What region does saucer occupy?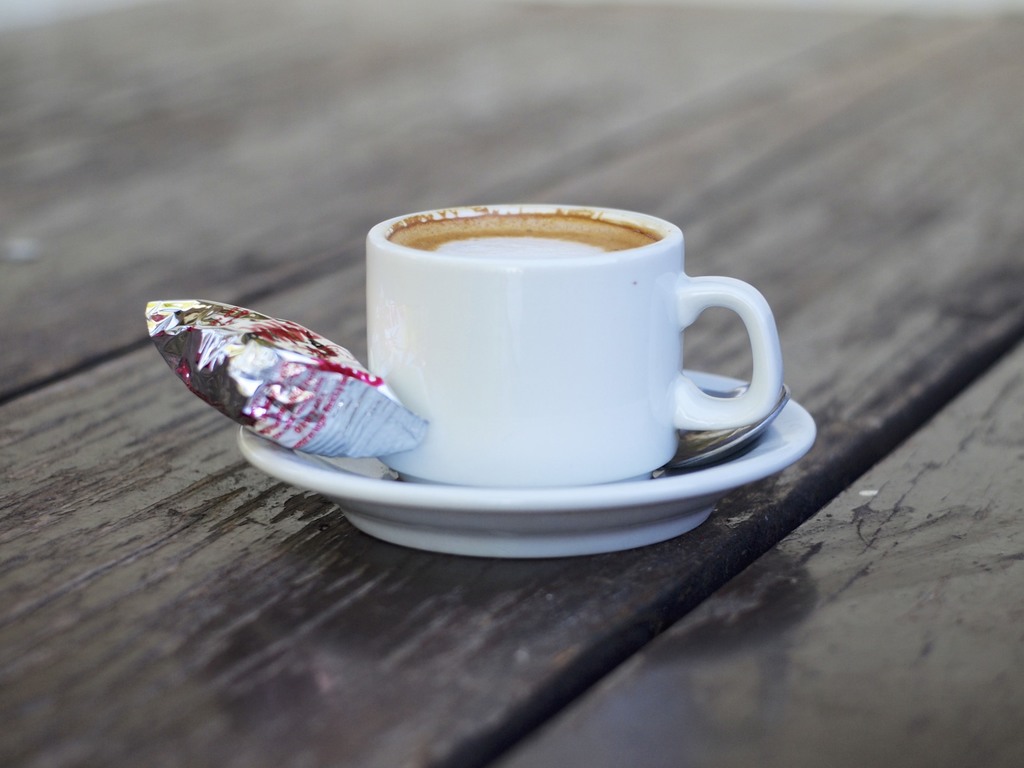
(x1=242, y1=365, x2=813, y2=556).
